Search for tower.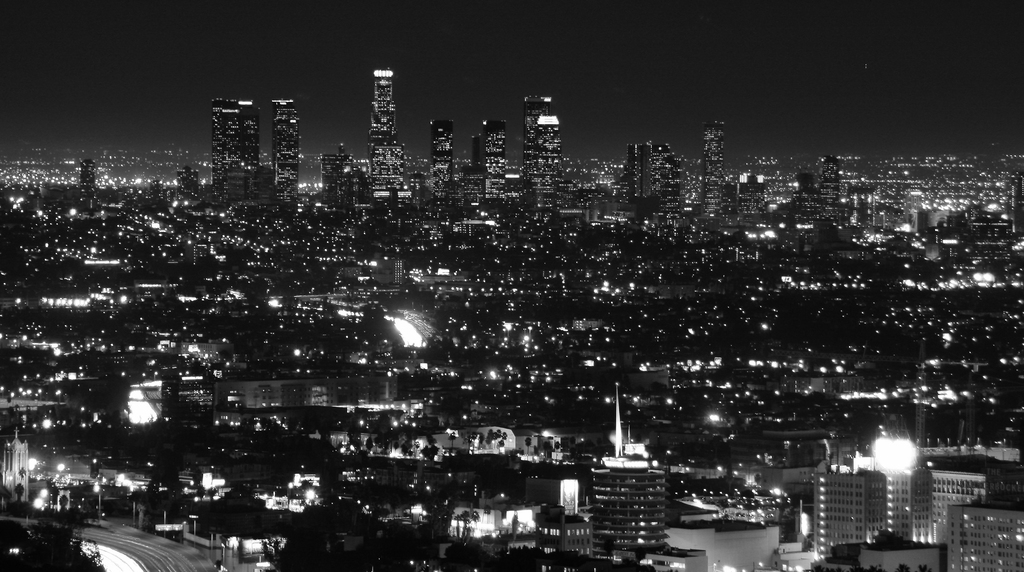
Found at 702:122:727:210.
